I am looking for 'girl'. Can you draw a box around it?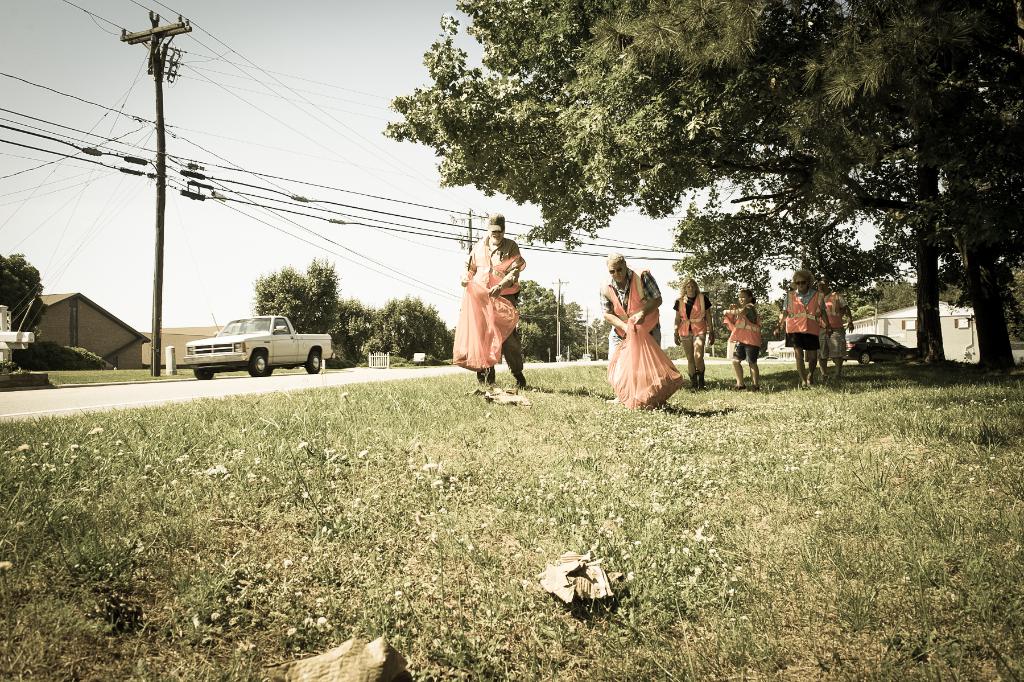
Sure, the bounding box is x1=724 y1=289 x2=764 y2=395.
